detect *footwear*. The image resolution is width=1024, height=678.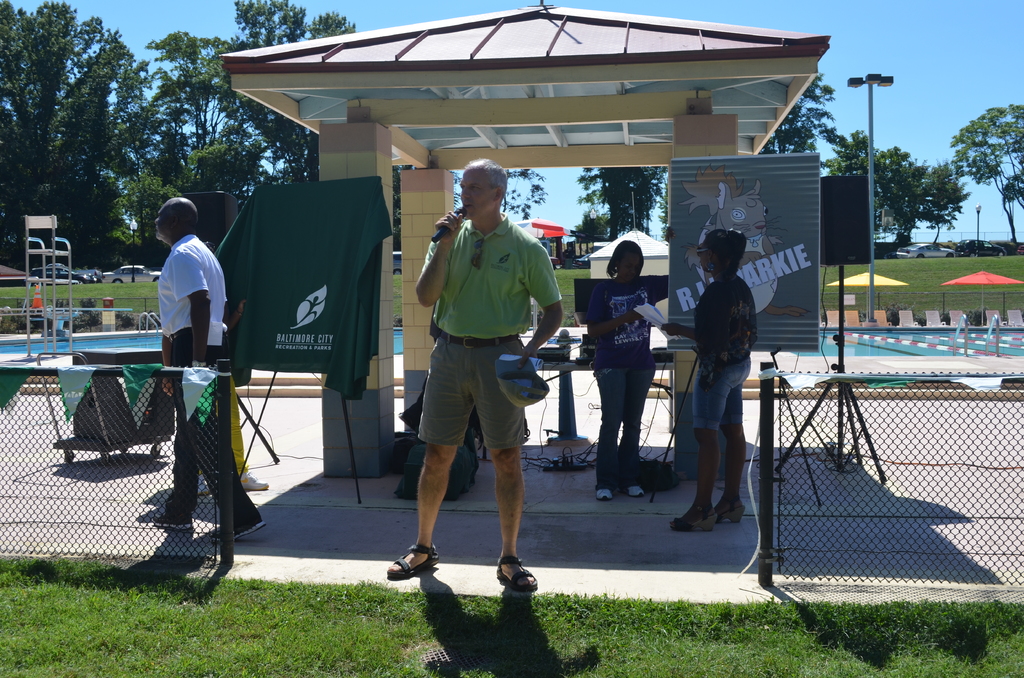
(591, 489, 612, 503).
